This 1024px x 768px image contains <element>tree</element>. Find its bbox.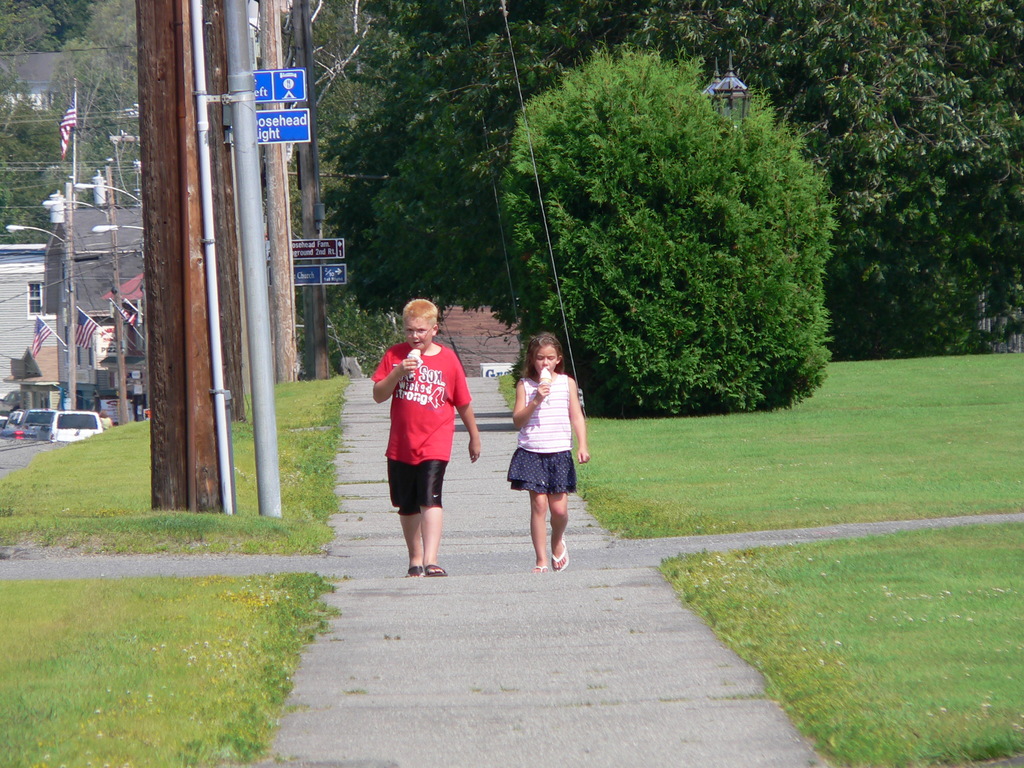
<region>322, 0, 1023, 355</region>.
